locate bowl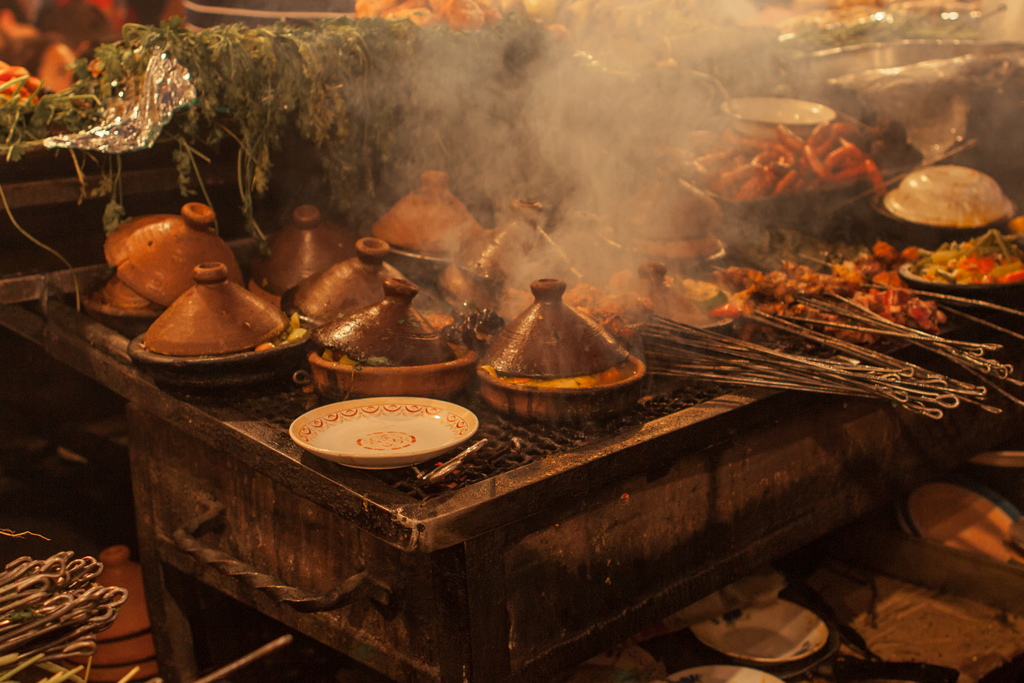
pyautogui.locateOnScreen(307, 344, 481, 399)
